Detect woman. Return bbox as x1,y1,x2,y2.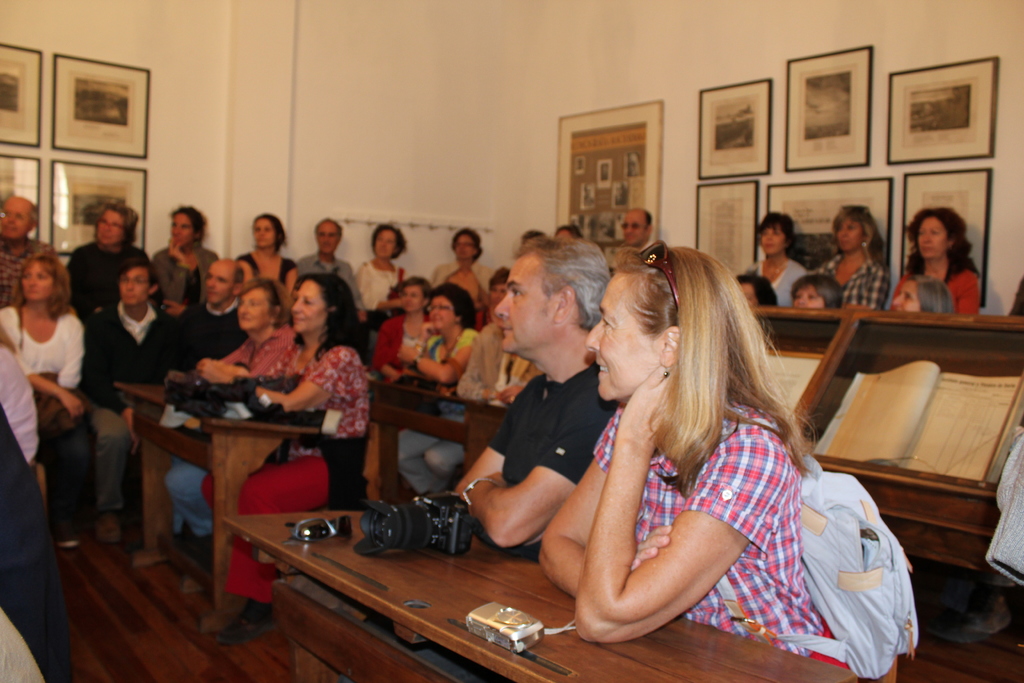
888,273,950,316.
